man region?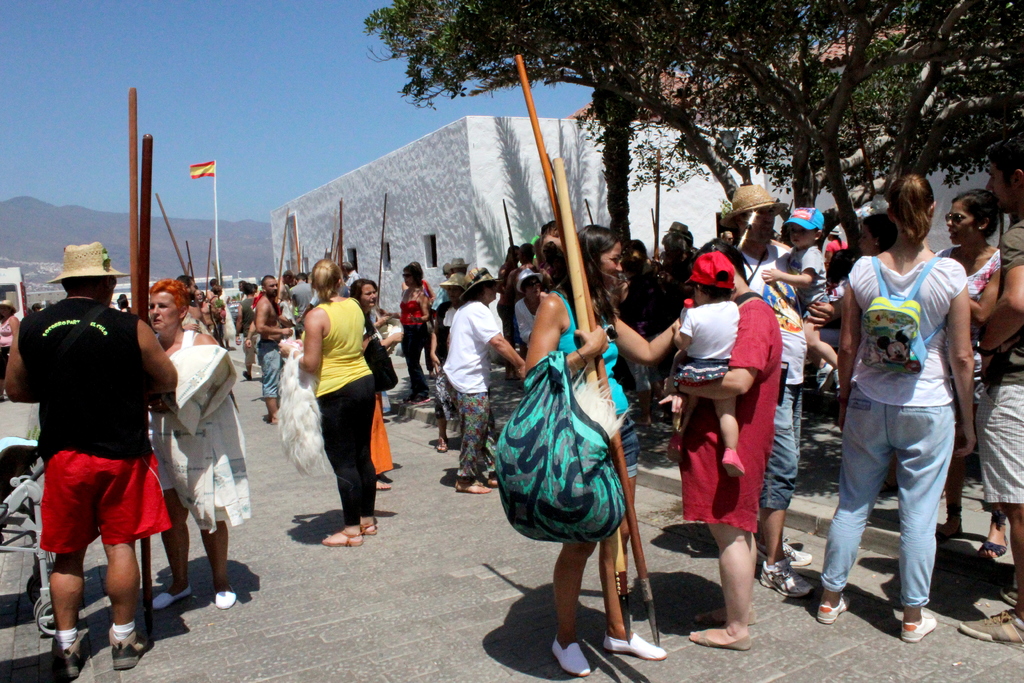
285/270/310/320
